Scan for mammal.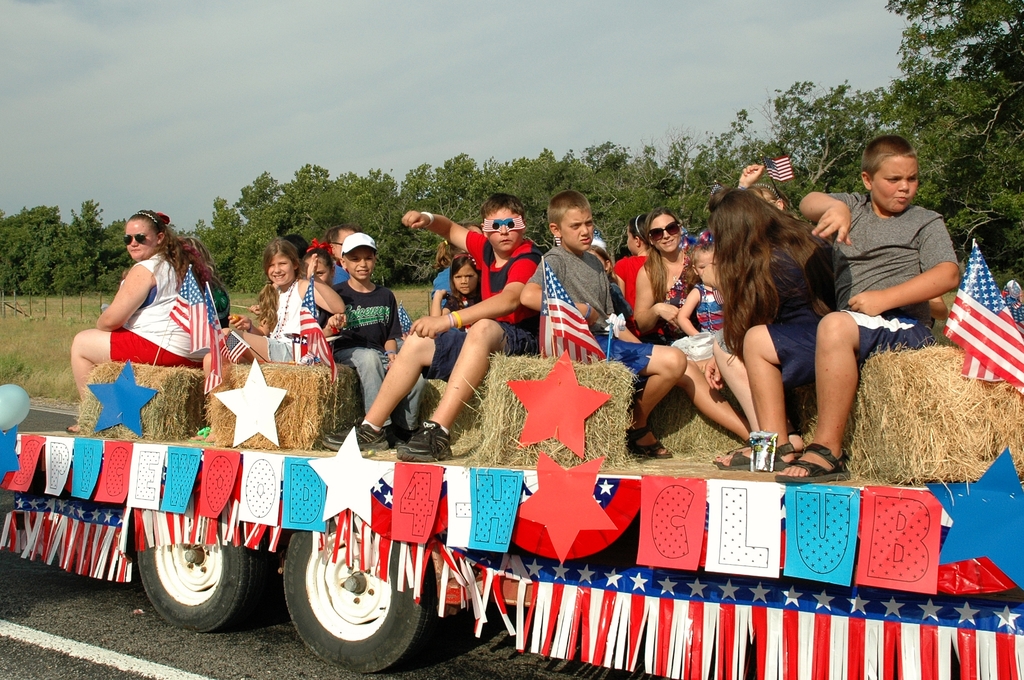
Scan result: locate(184, 236, 230, 327).
